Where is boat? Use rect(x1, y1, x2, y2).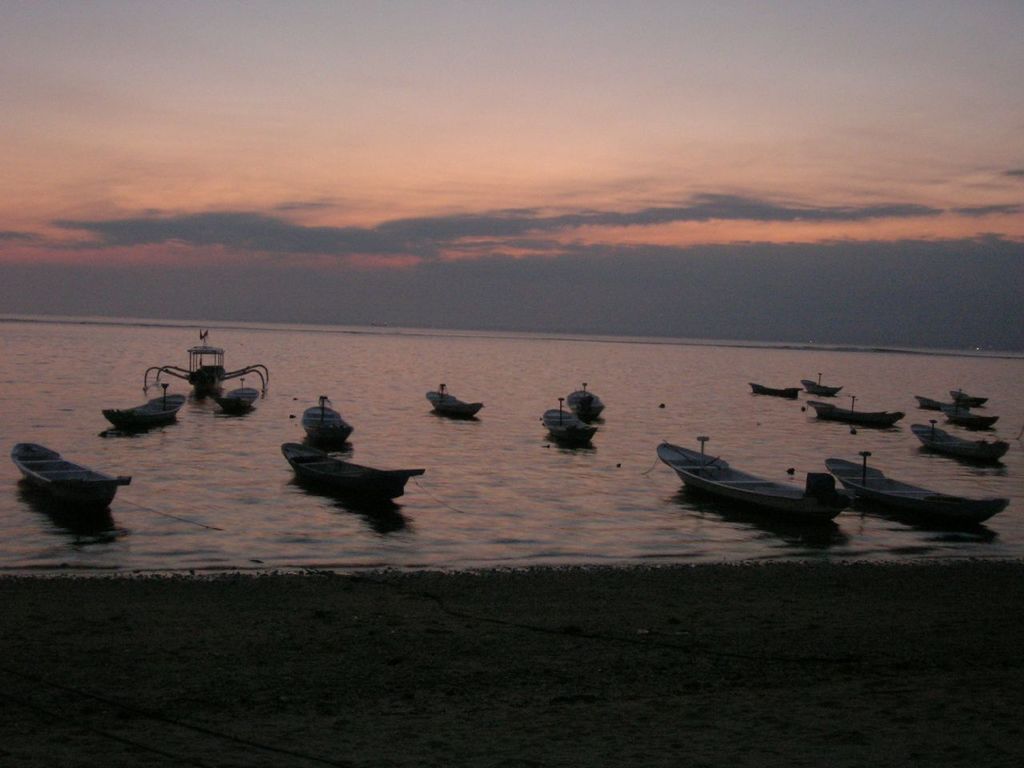
rect(750, 381, 800, 398).
